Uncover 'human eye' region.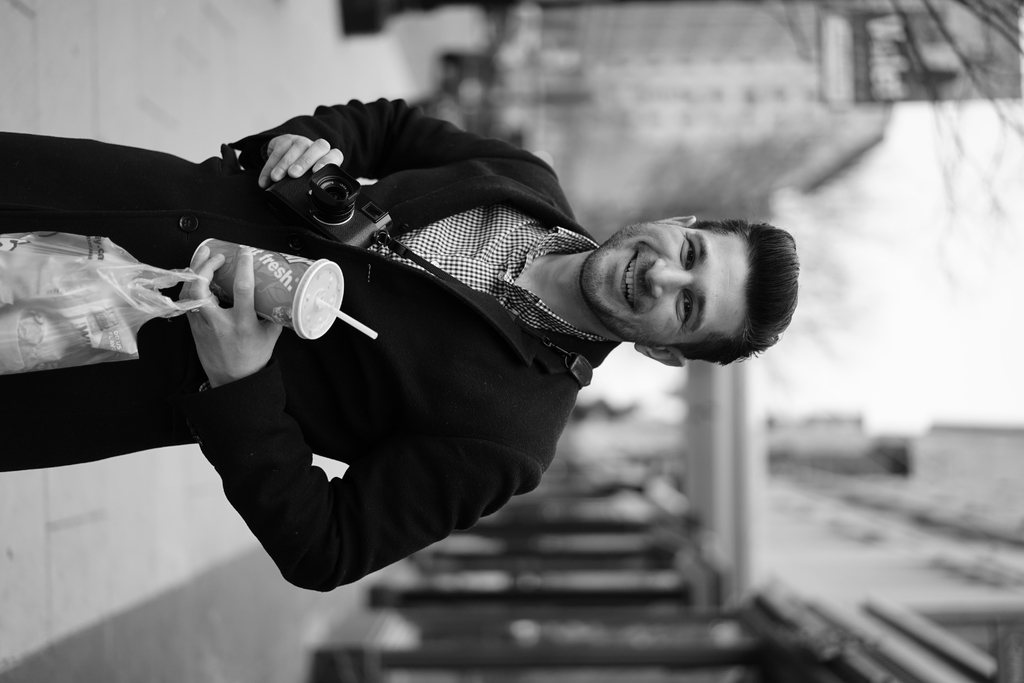
Uncovered: [left=678, top=234, right=702, bottom=270].
